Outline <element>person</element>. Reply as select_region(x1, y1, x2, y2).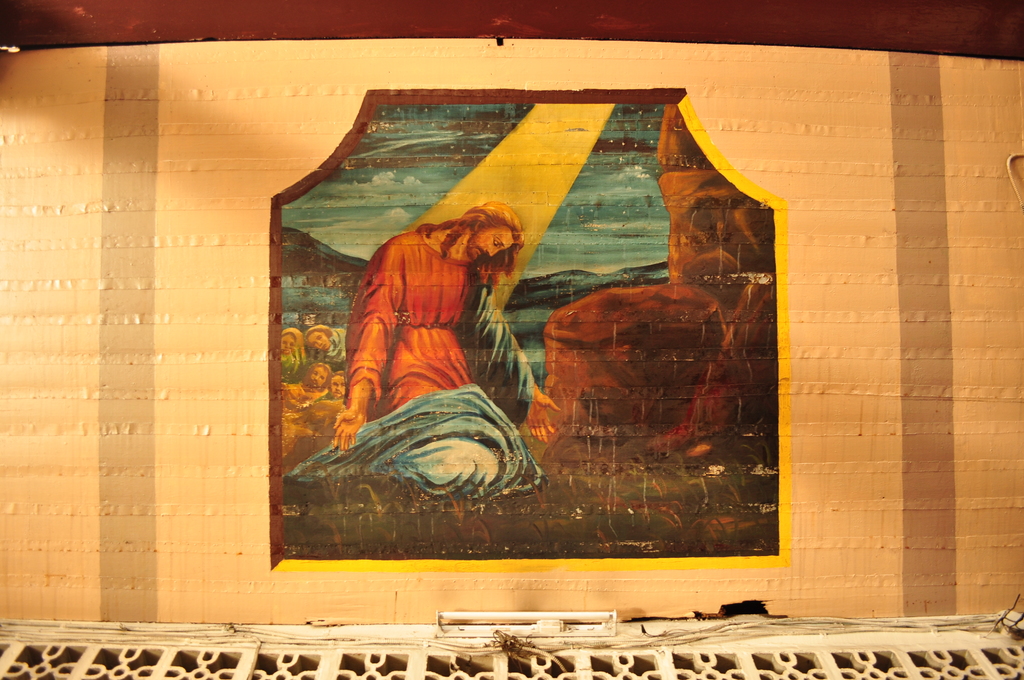
select_region(302, 324, 347, 369).
